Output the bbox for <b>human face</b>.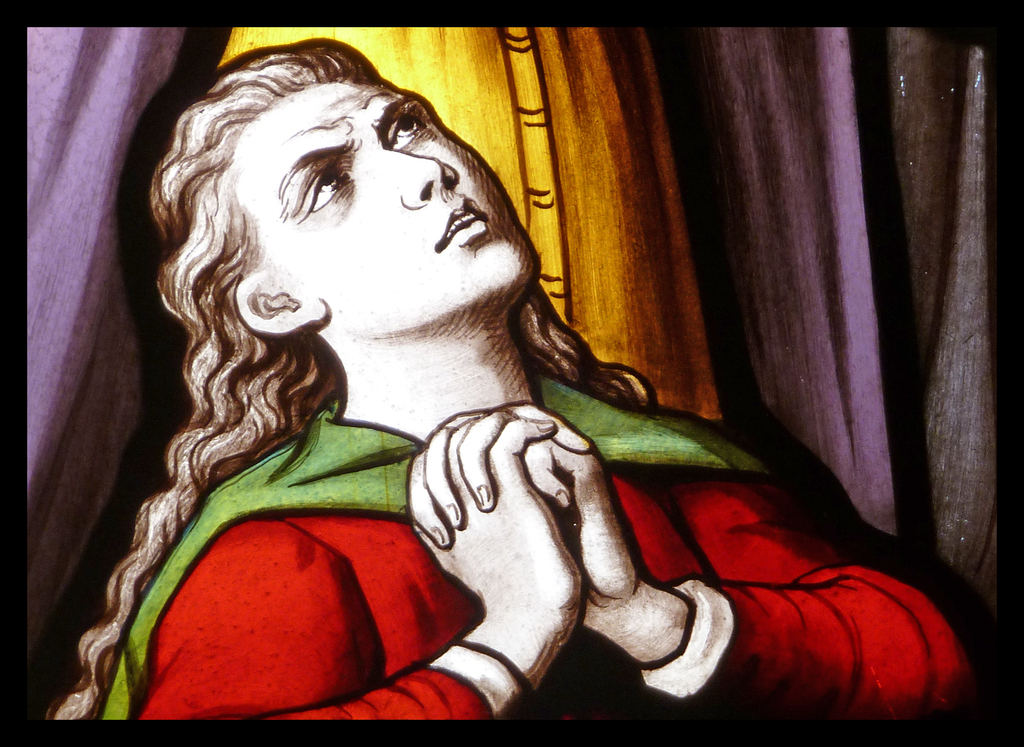
l=230, t=89, r=540, b=330.
